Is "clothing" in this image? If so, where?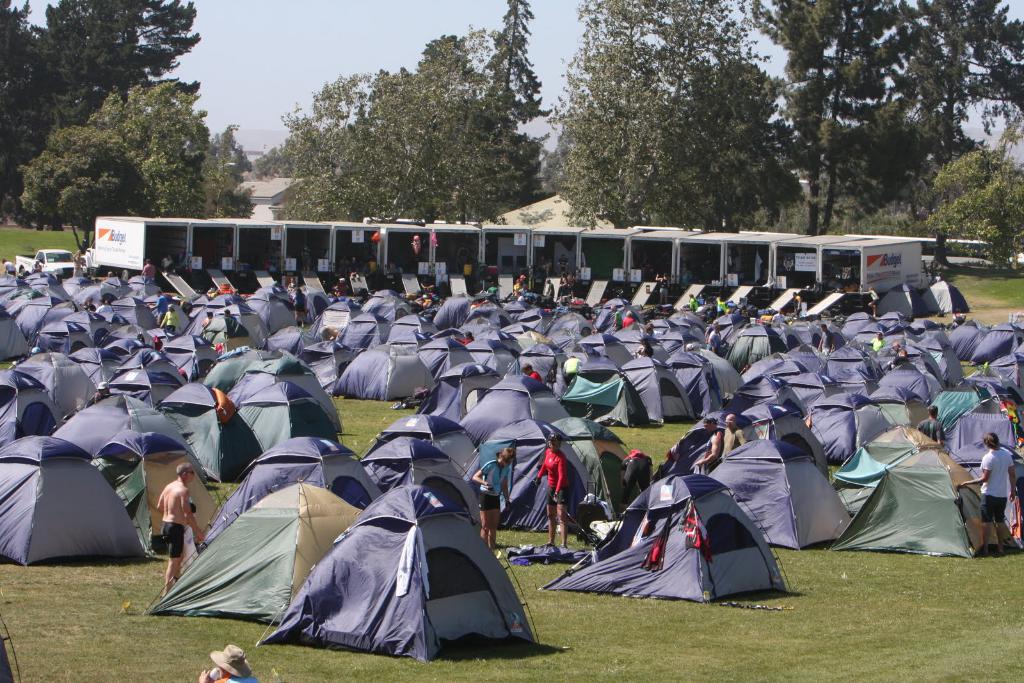
Yes, at <box>211,671,258,682</box>.
